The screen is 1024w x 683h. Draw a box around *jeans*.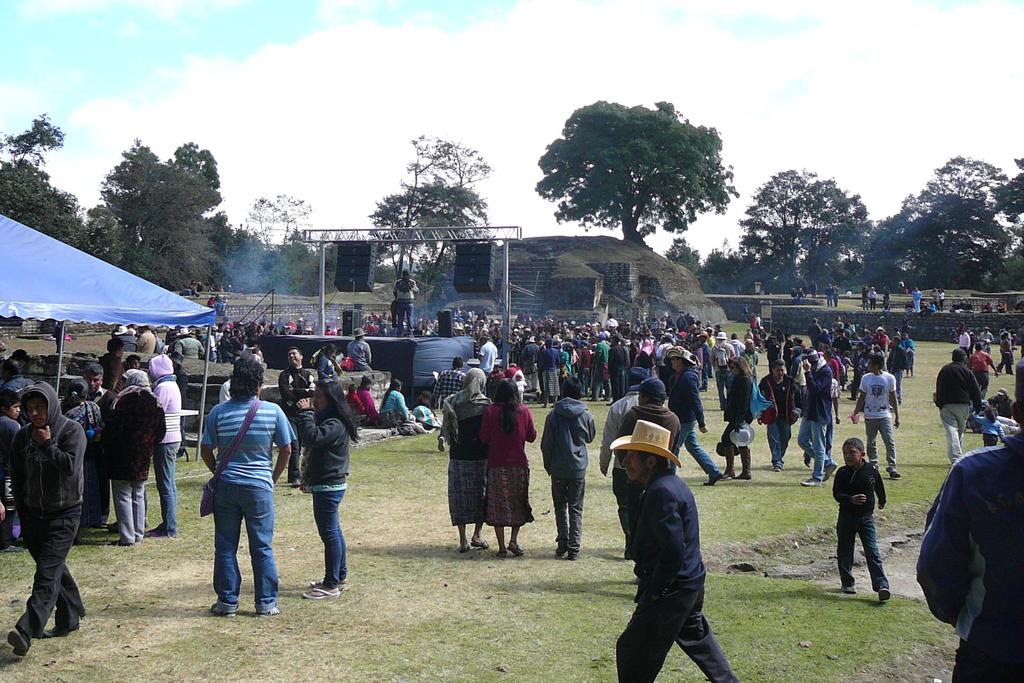
[left=767, top=419, right=787, bottom=461].
